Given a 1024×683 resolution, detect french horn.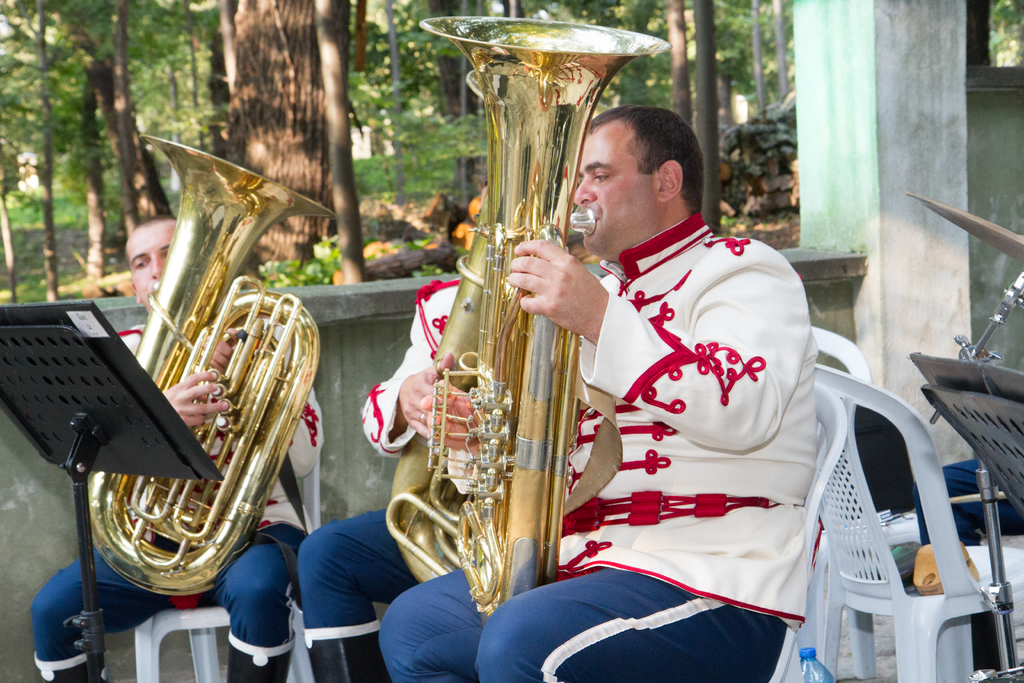
418,14,669,621.
